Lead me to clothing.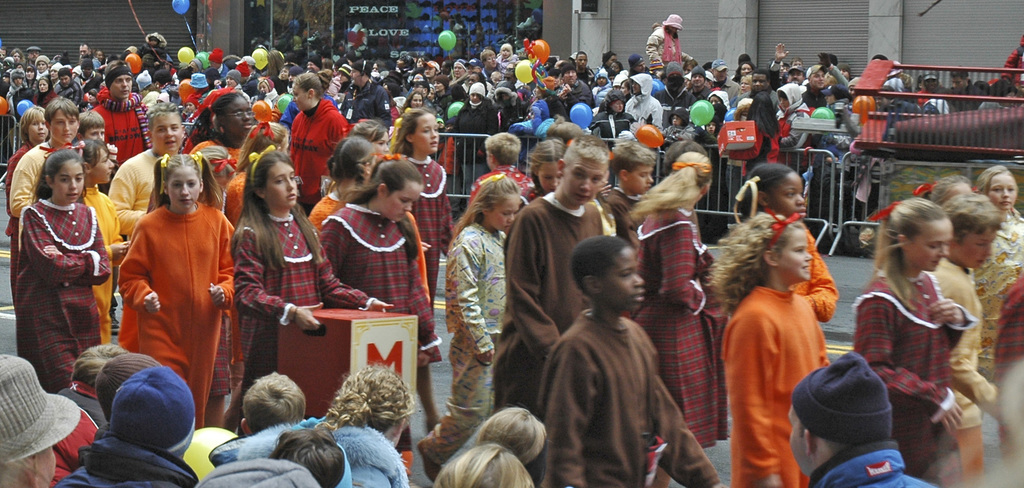
Lead to <region>205, 410, 331, 478</region>.
